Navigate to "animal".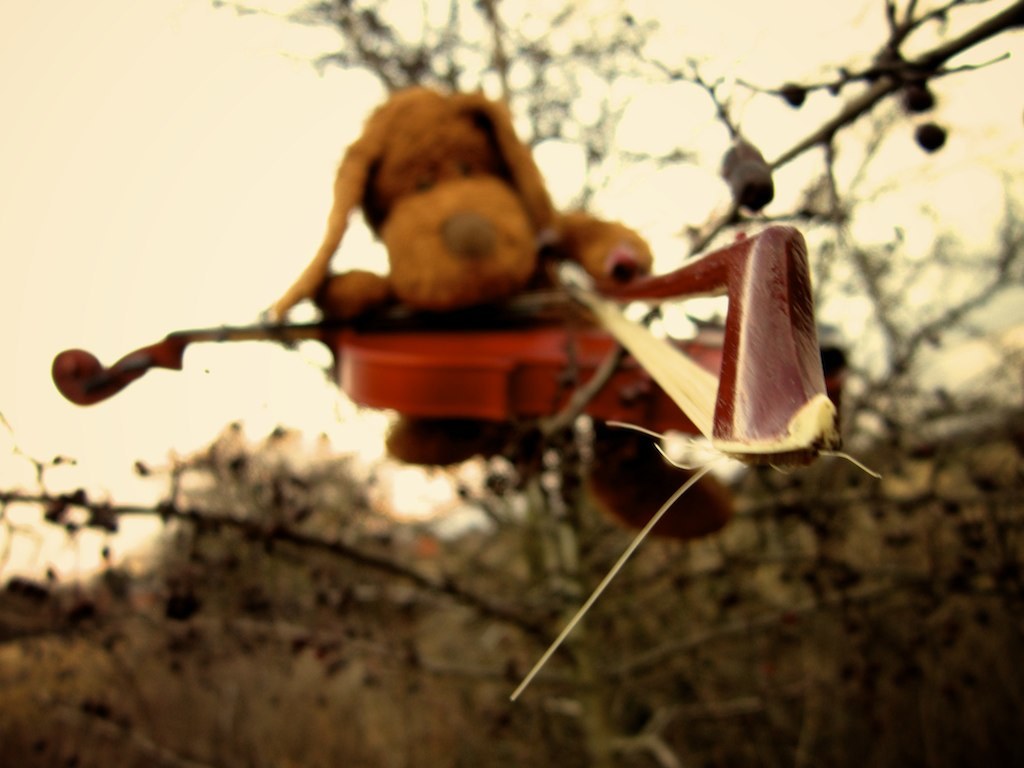
Navigation target: pyautogui.locateOnScreen(259, 85, 655, 330).
